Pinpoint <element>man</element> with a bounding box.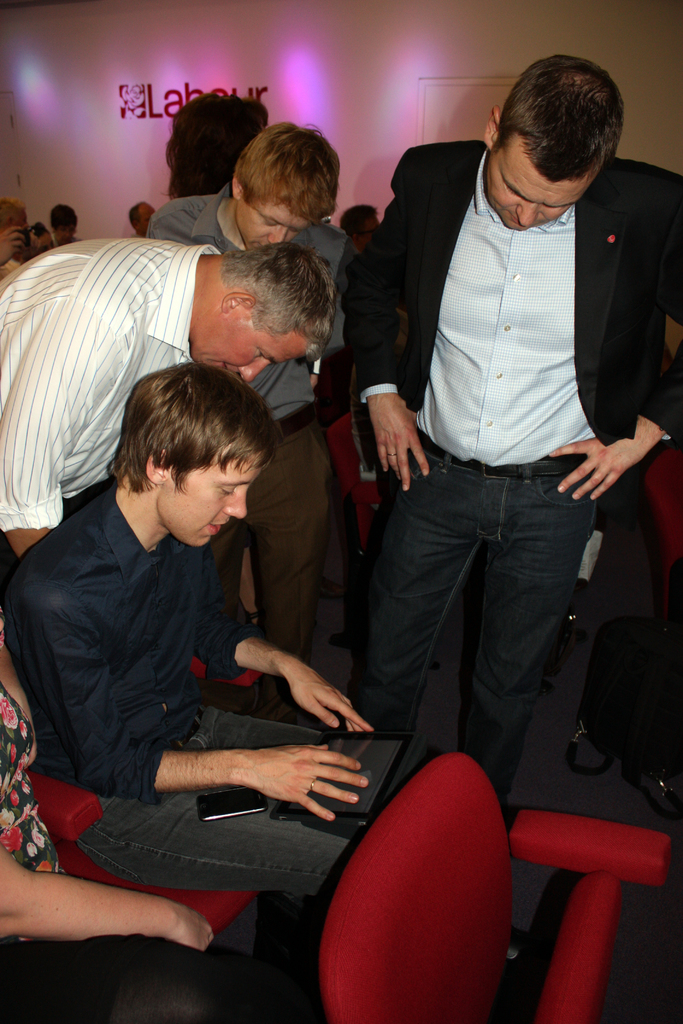
region(0, 228, 327, 560).
